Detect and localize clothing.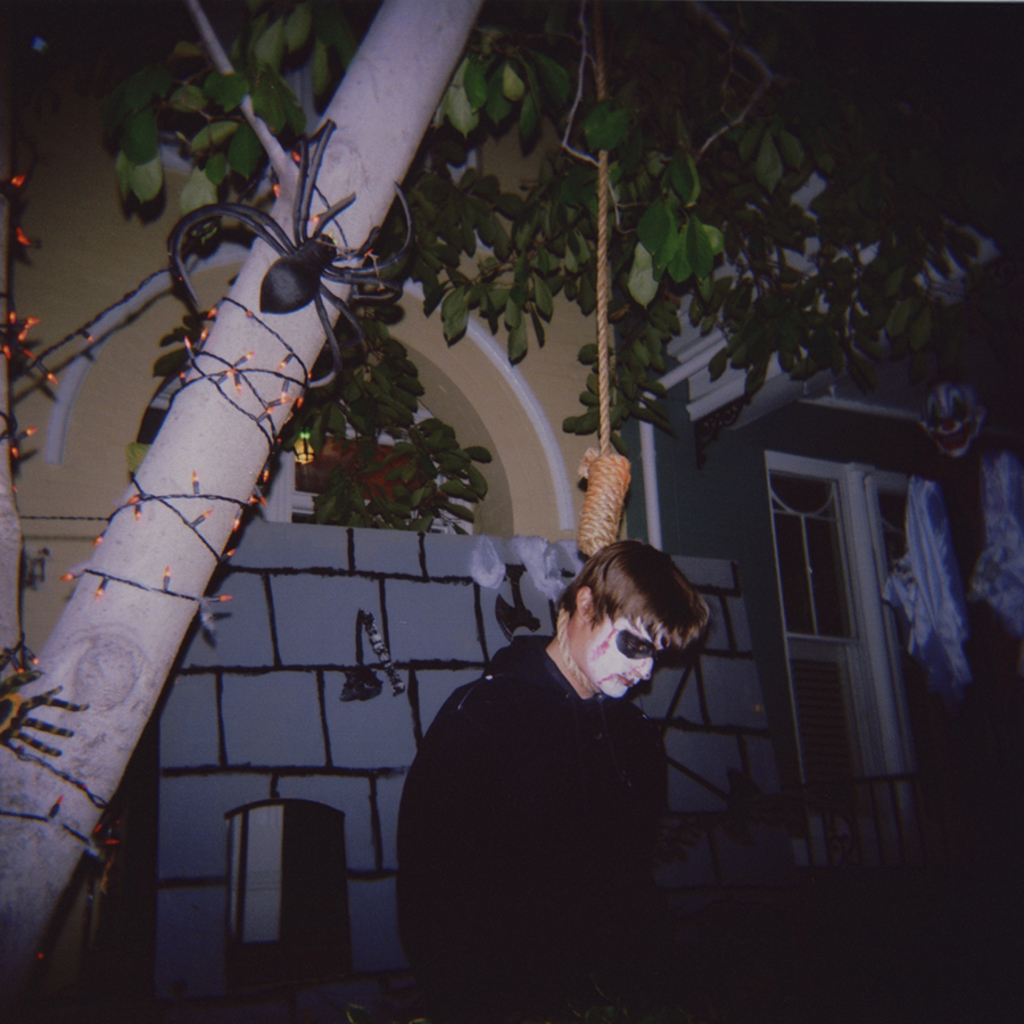
Localized at (386, 622, 687, 1000).
